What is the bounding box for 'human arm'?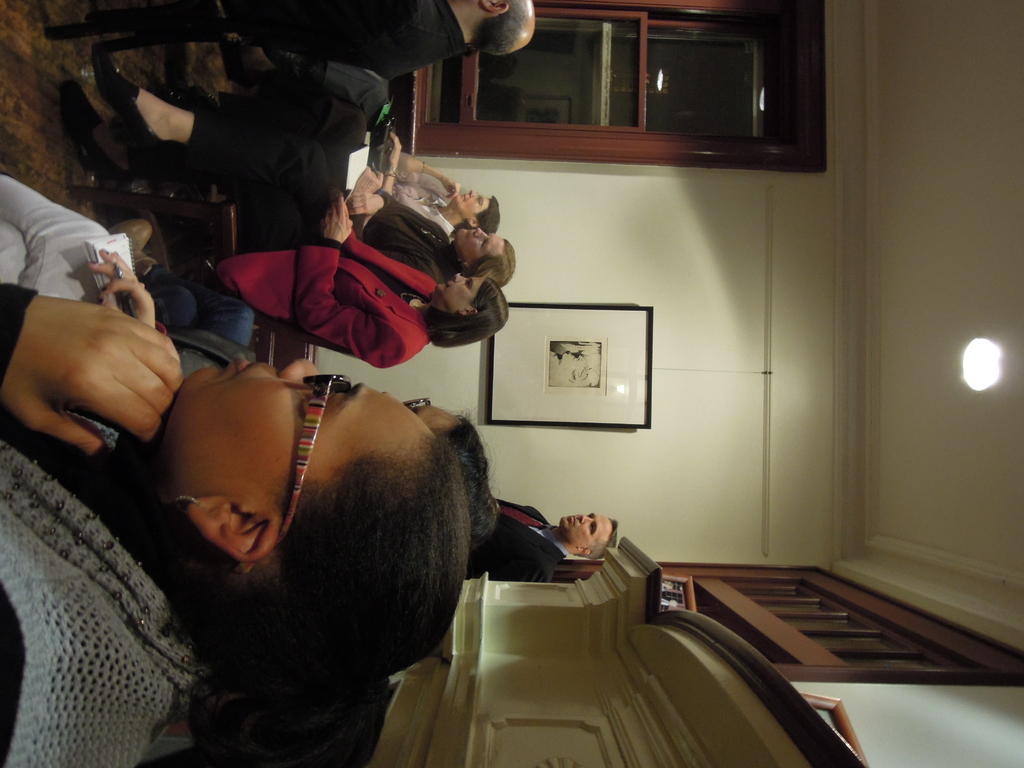
bbox(346, 195, 382, 236).
